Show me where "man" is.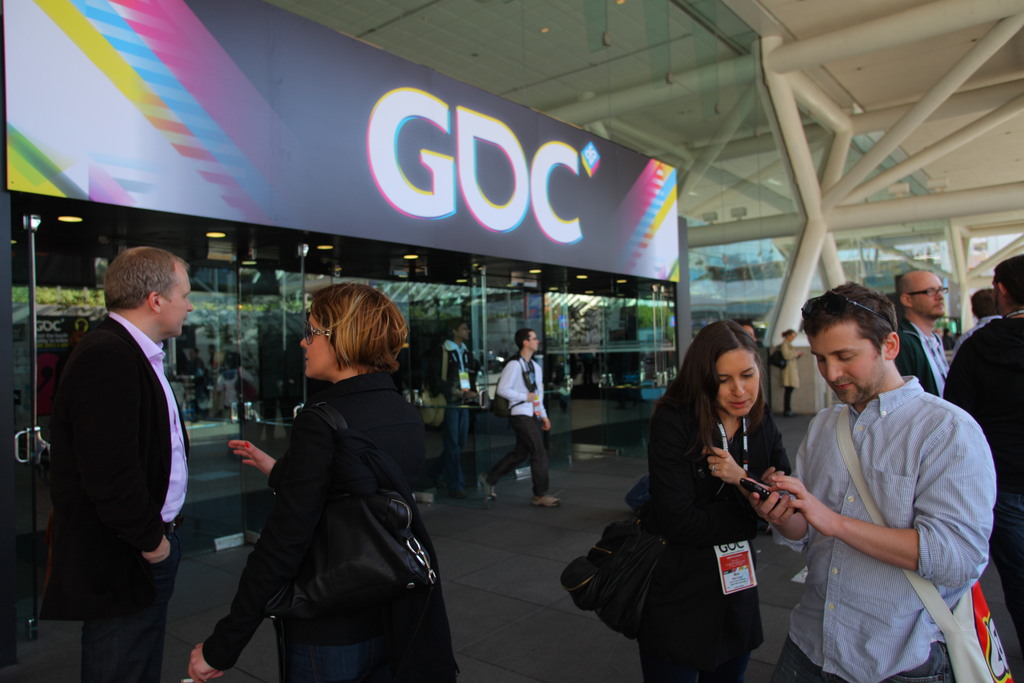
"man" is at 478,325,562,507.
